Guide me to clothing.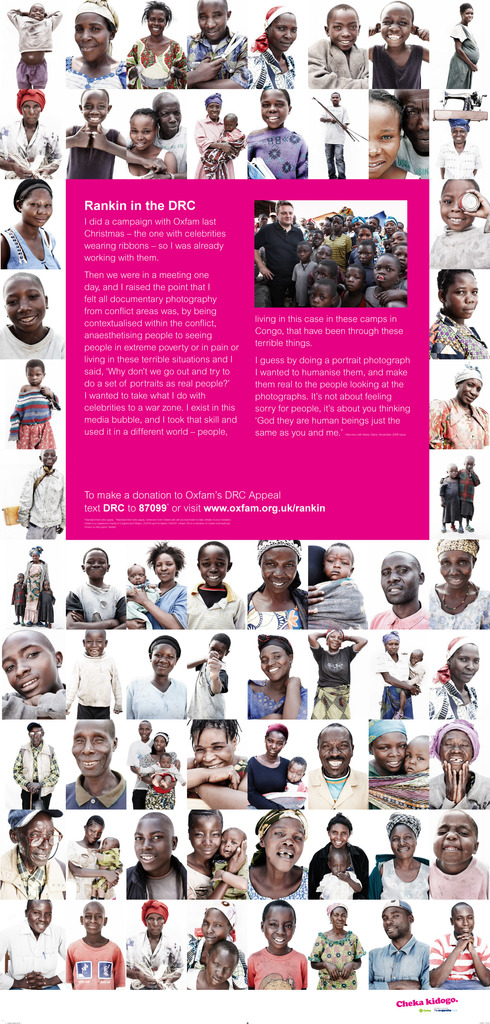
Guidance: 372, 764, 436, 811.
